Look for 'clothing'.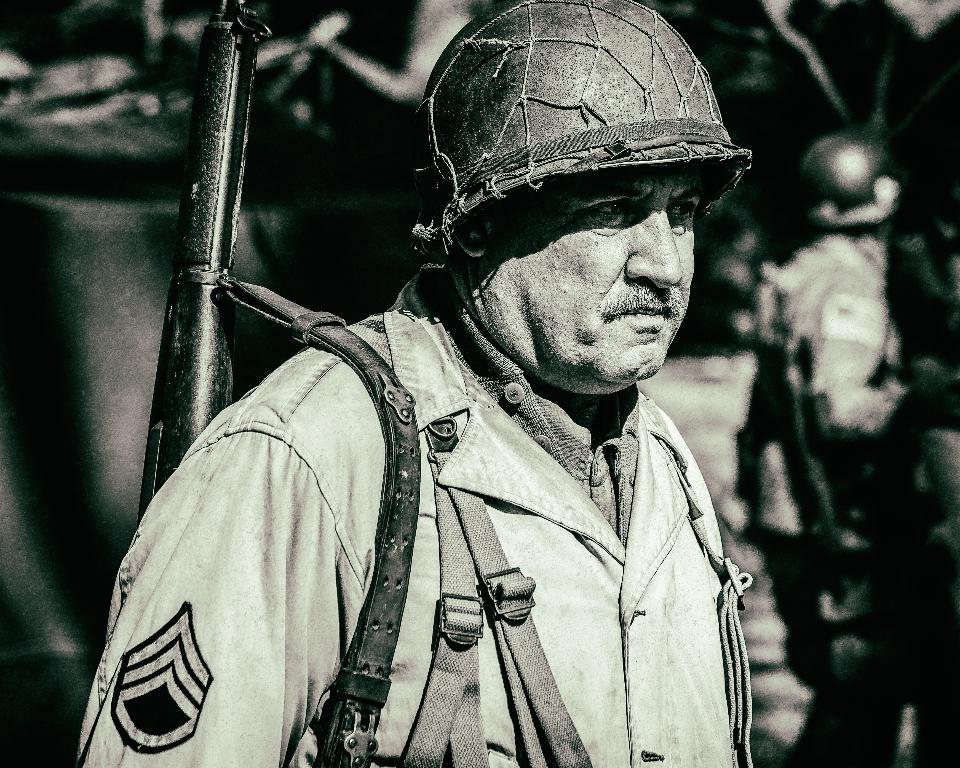
Found: (72,257,768,767).
